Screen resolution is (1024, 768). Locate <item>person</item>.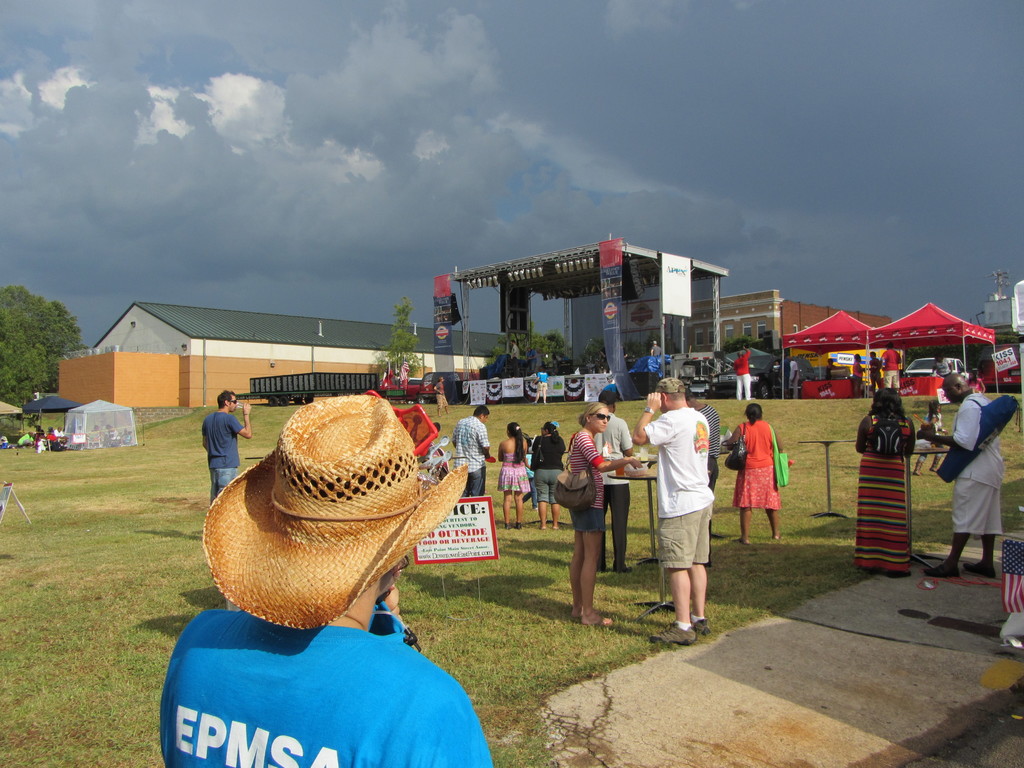
rect(557, 396, 619, 630).
